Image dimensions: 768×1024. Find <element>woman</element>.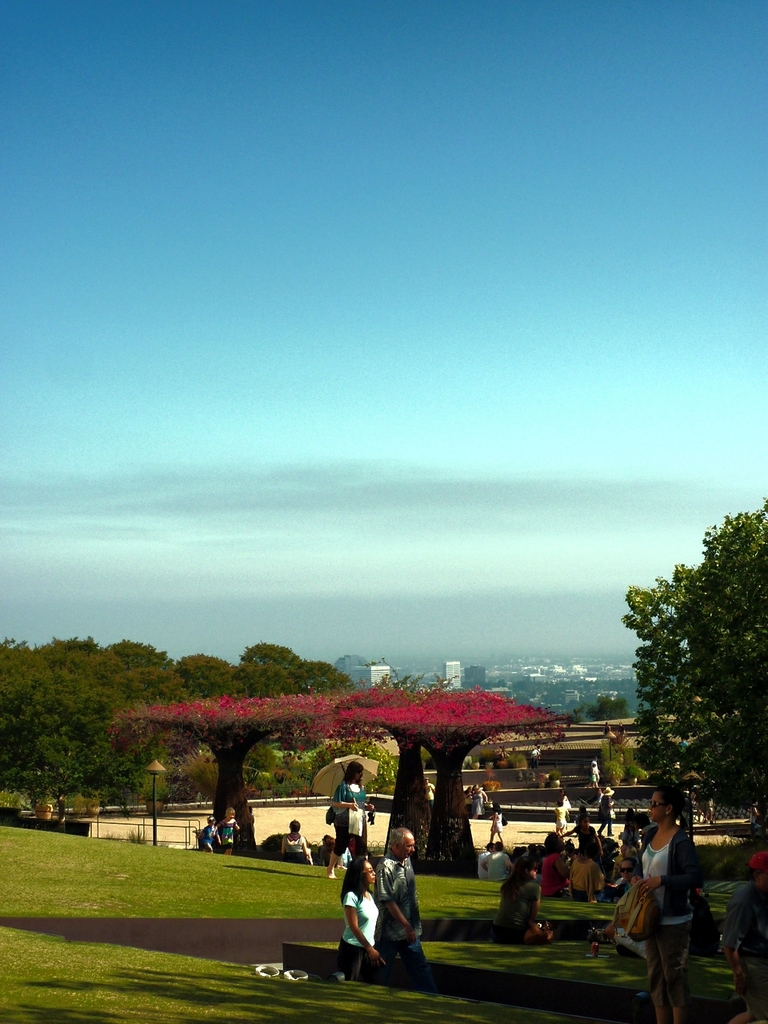
box(490, 850, 559, 948).
